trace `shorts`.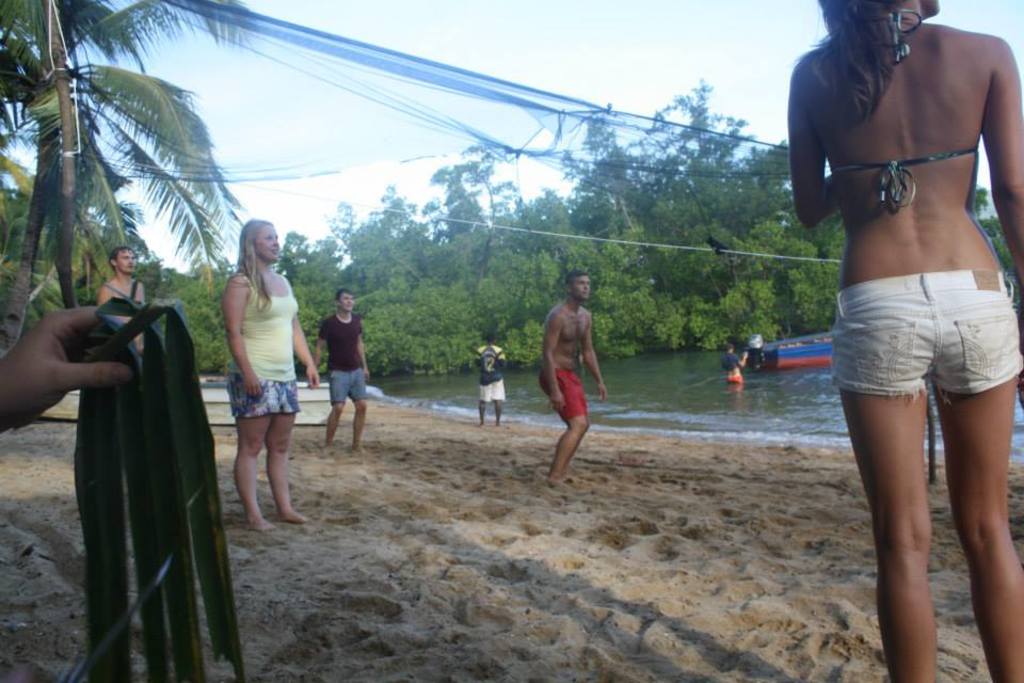
Traced to [230,375,302,414].
